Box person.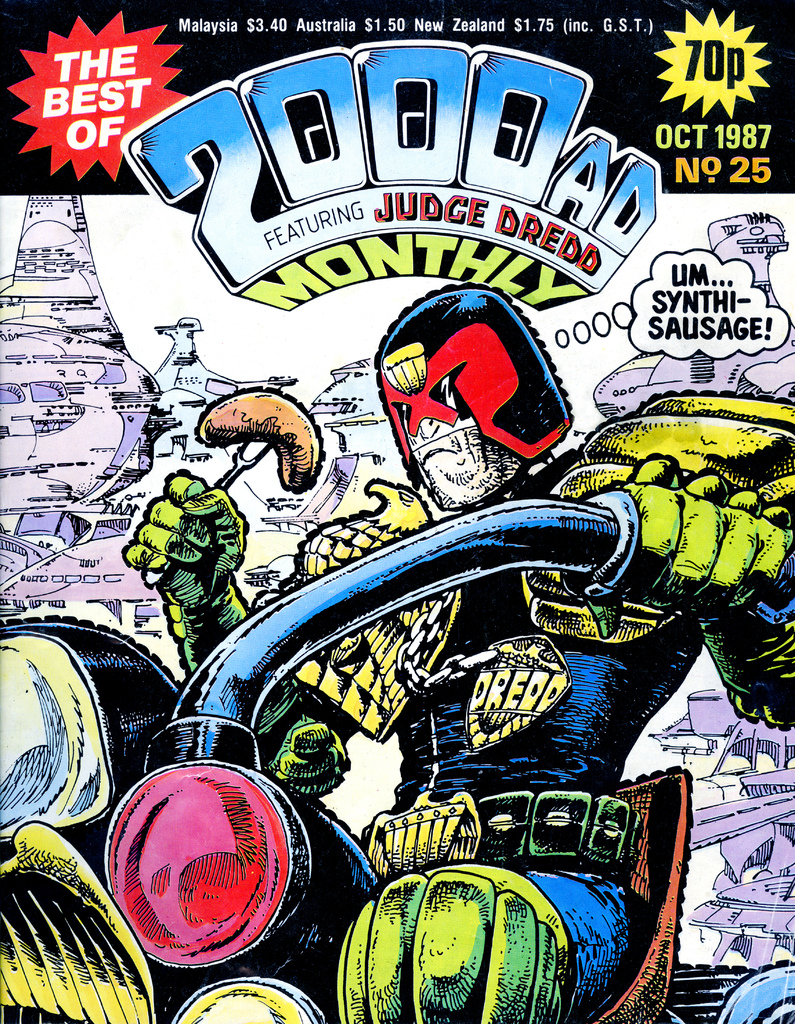
[x1=122, y1=284, x2=794, y2=1017].
